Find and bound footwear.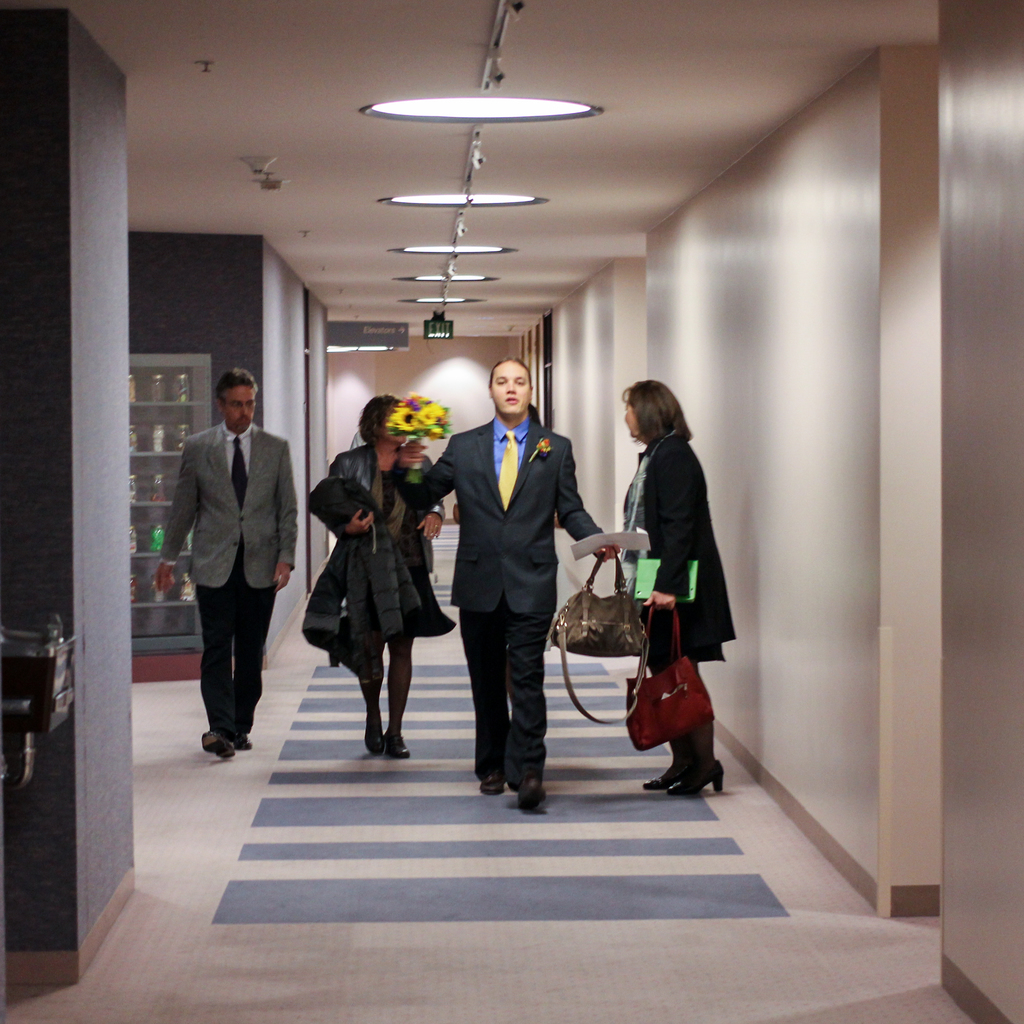
Bound: 521:780:548:812.
